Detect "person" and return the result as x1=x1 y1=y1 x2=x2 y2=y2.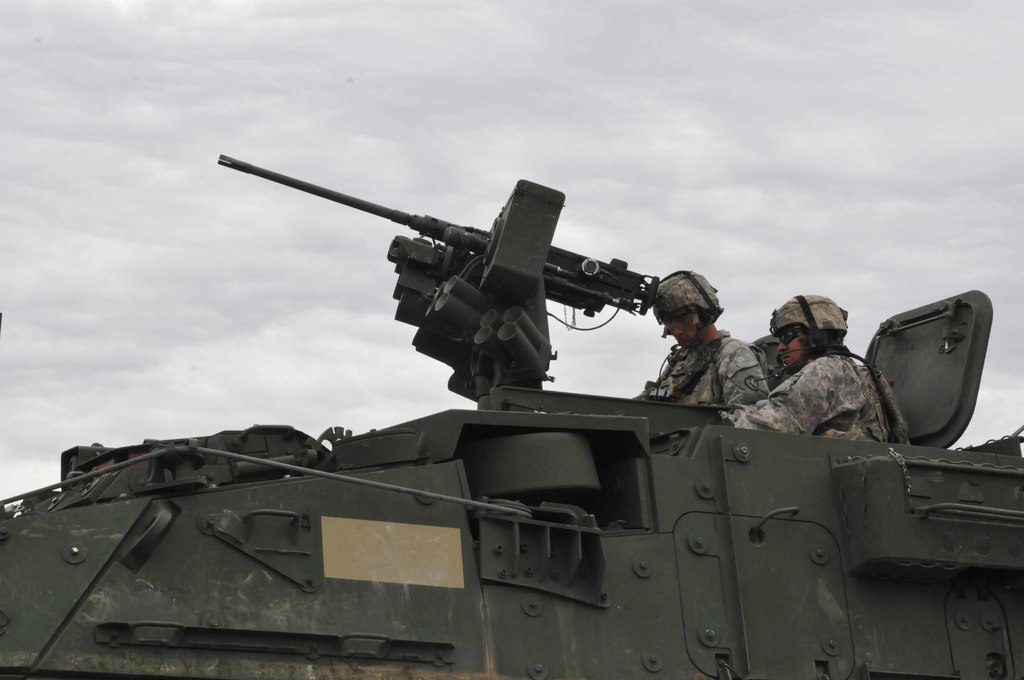
x1=635 y1=264 x2=772 y2=414.
